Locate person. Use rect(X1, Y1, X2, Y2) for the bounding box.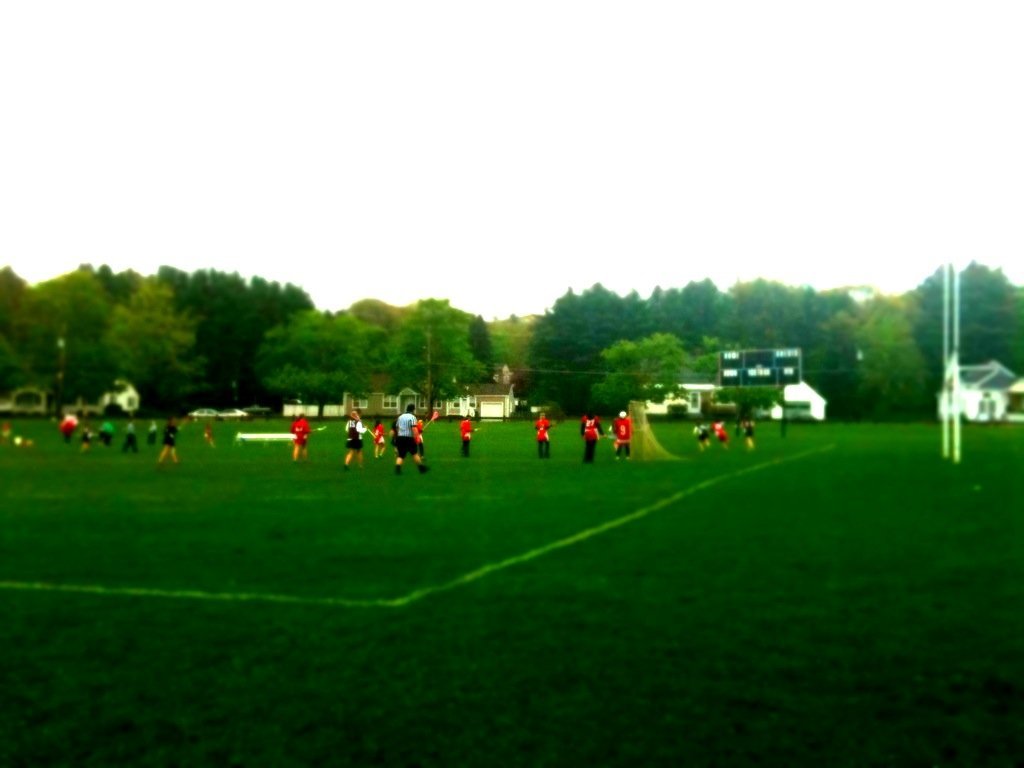
rect(713, 416, 733, 445).
